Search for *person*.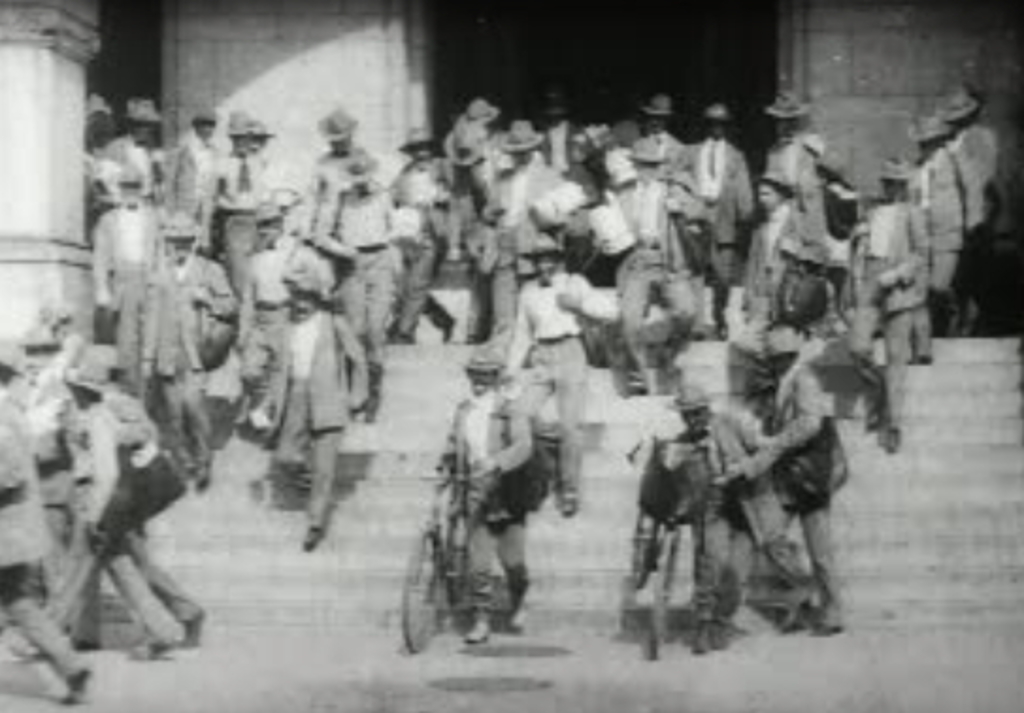
Found at x1=138 y1=215 x2=241 y2=502.
